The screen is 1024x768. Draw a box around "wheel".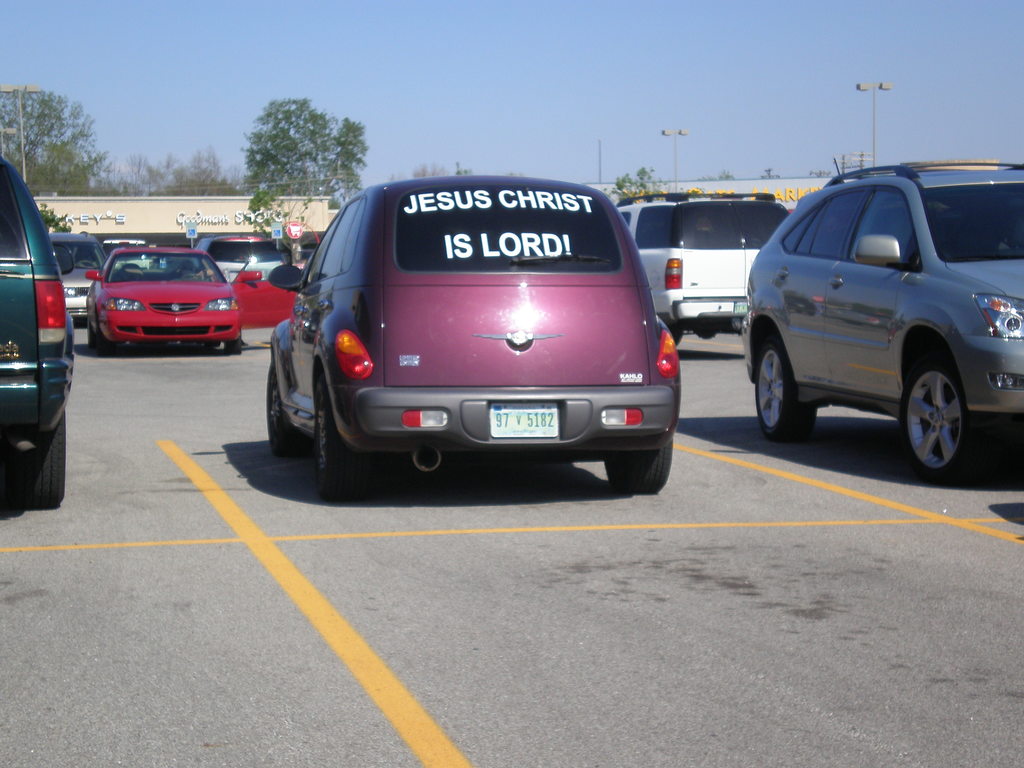
[x1=605, y1=438, x2=675, y2=496].
